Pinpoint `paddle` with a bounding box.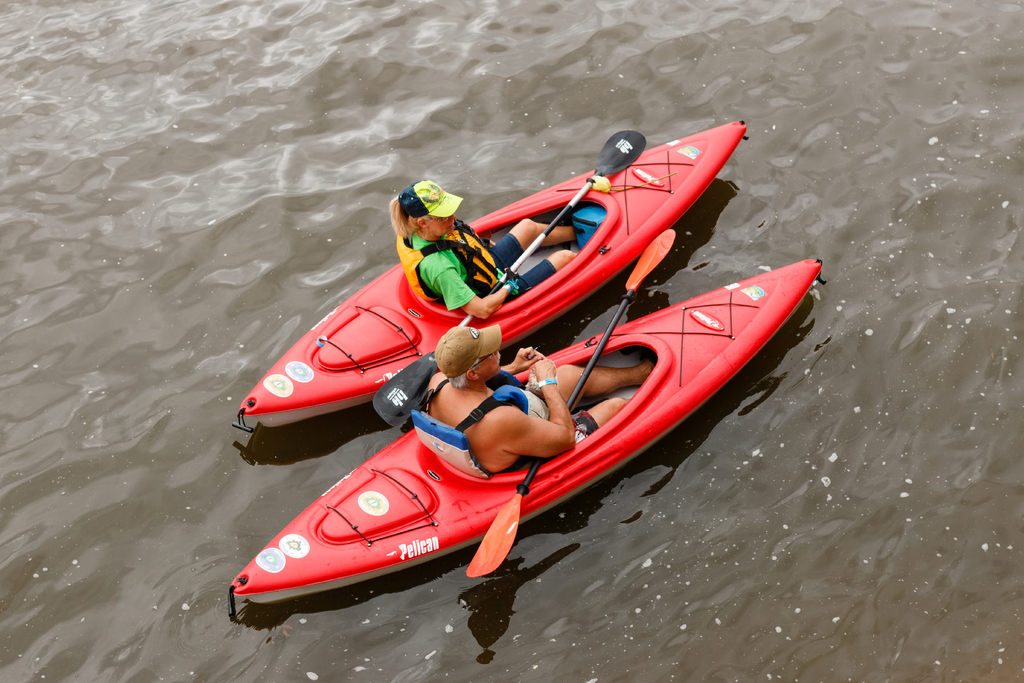
(463, 226, 678, 577).
